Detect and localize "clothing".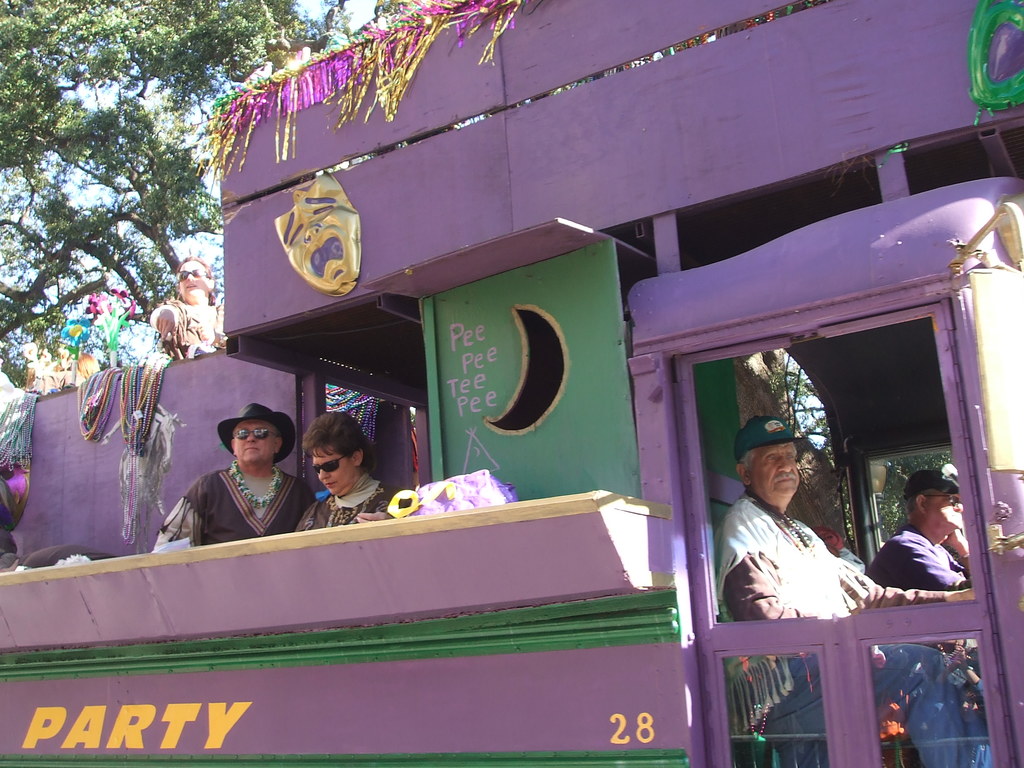
Localized at region(859, 525, 974, 594).
